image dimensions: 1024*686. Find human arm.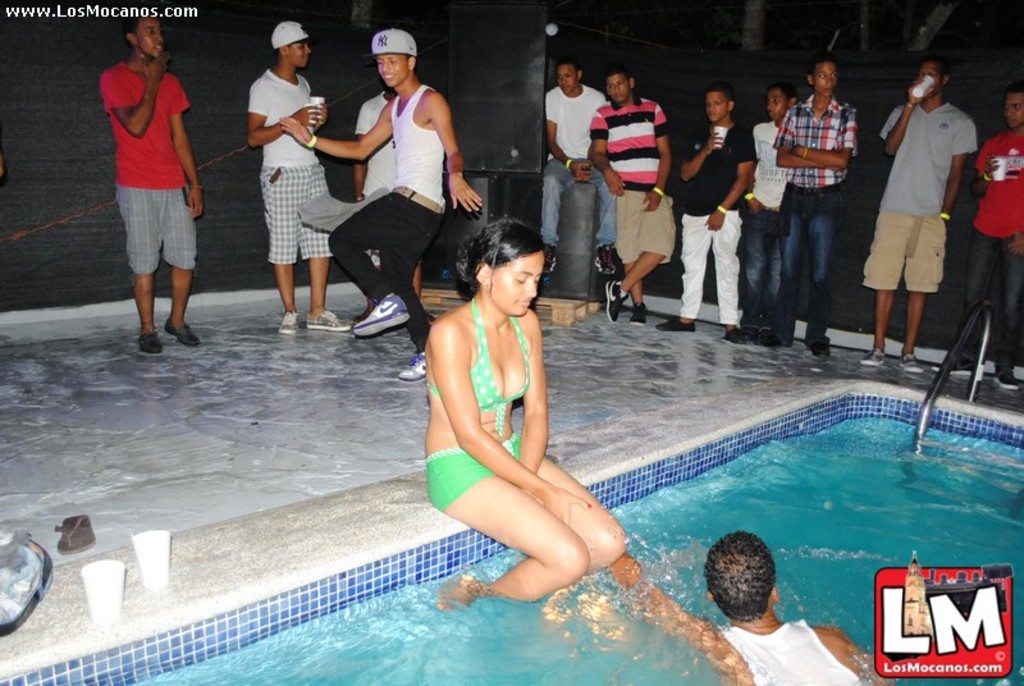
box=[425, 96, 480, 216].
